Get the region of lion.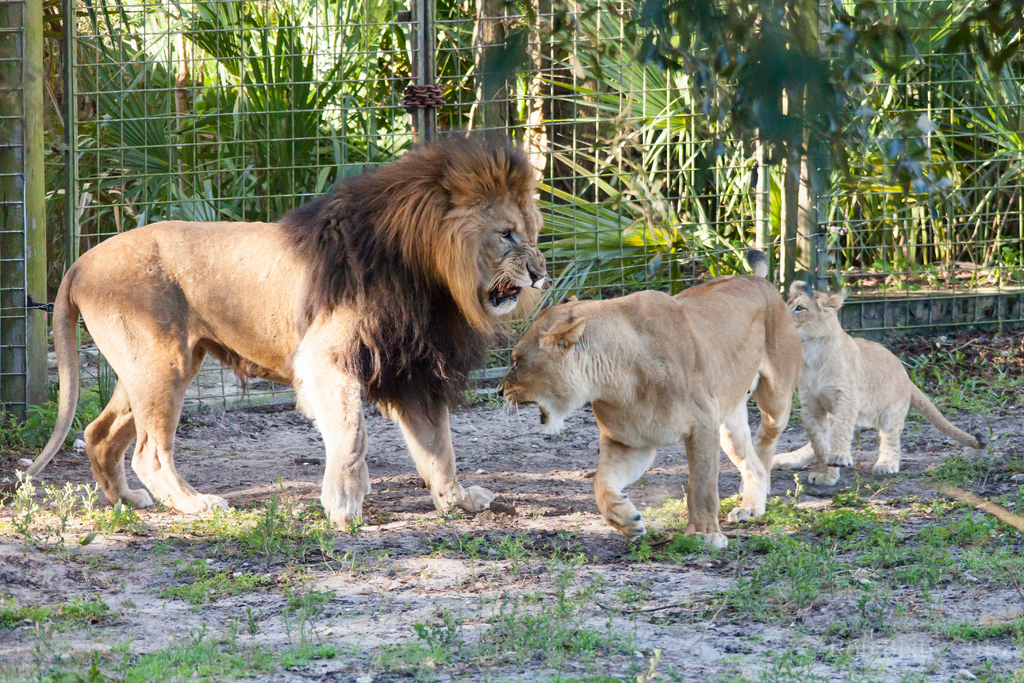
770,281,988,488.
